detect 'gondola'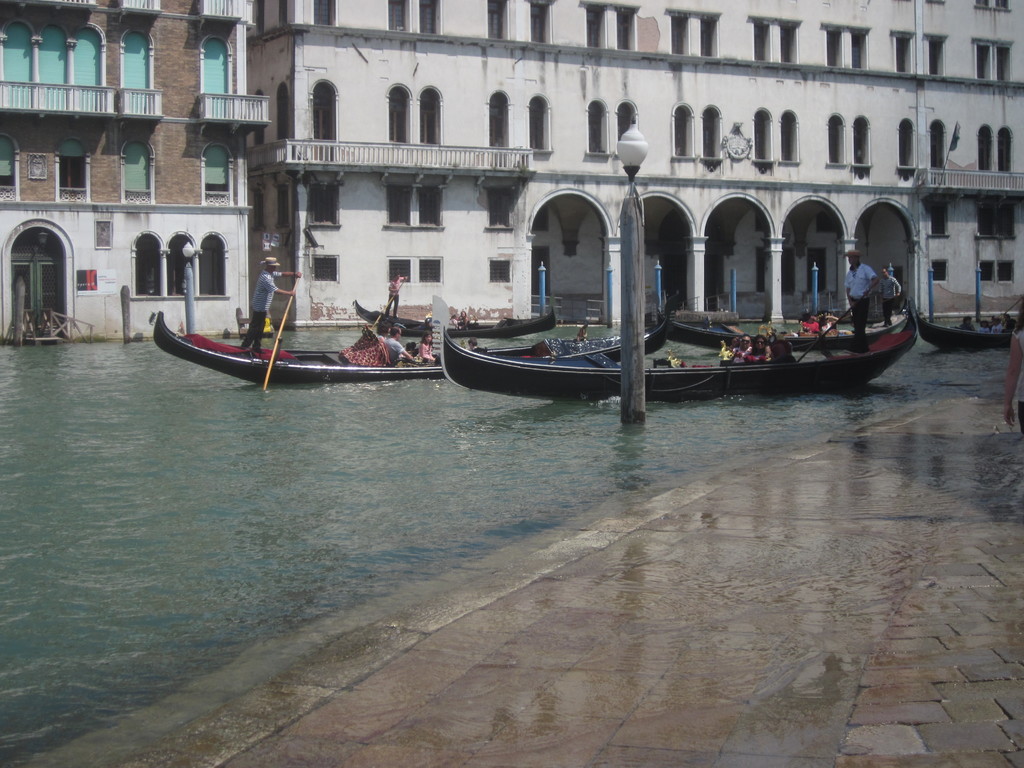
<region>915, 303, 1019, 362</region>
